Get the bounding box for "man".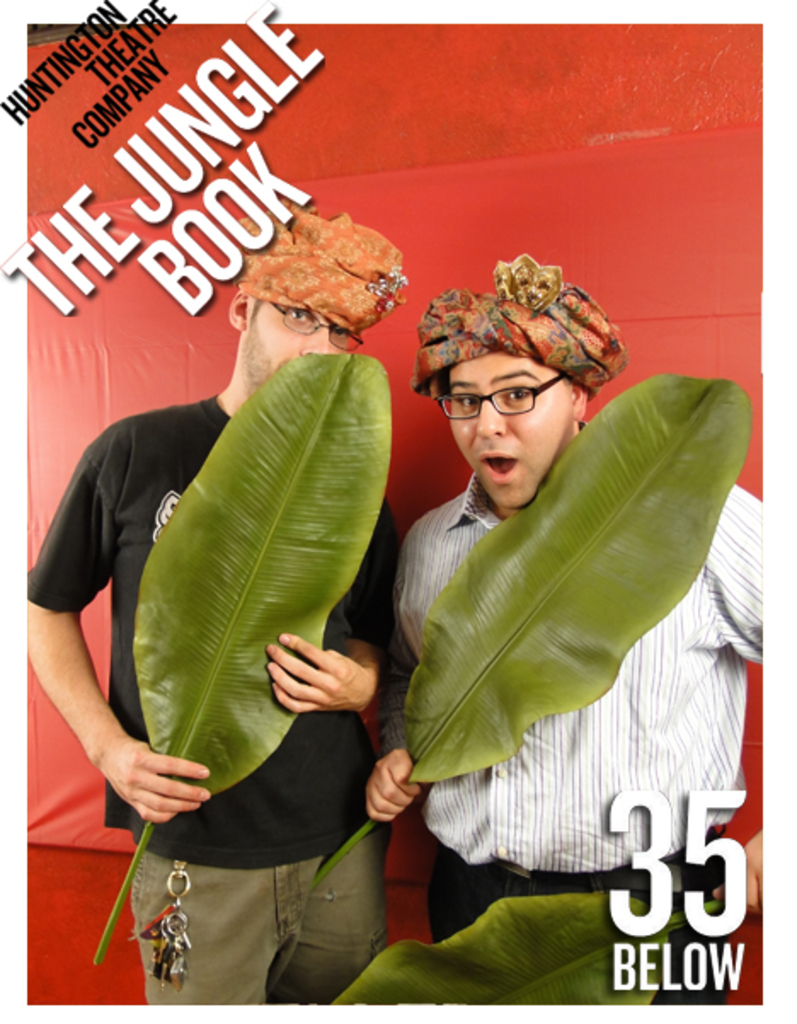
72 201 489 964.
